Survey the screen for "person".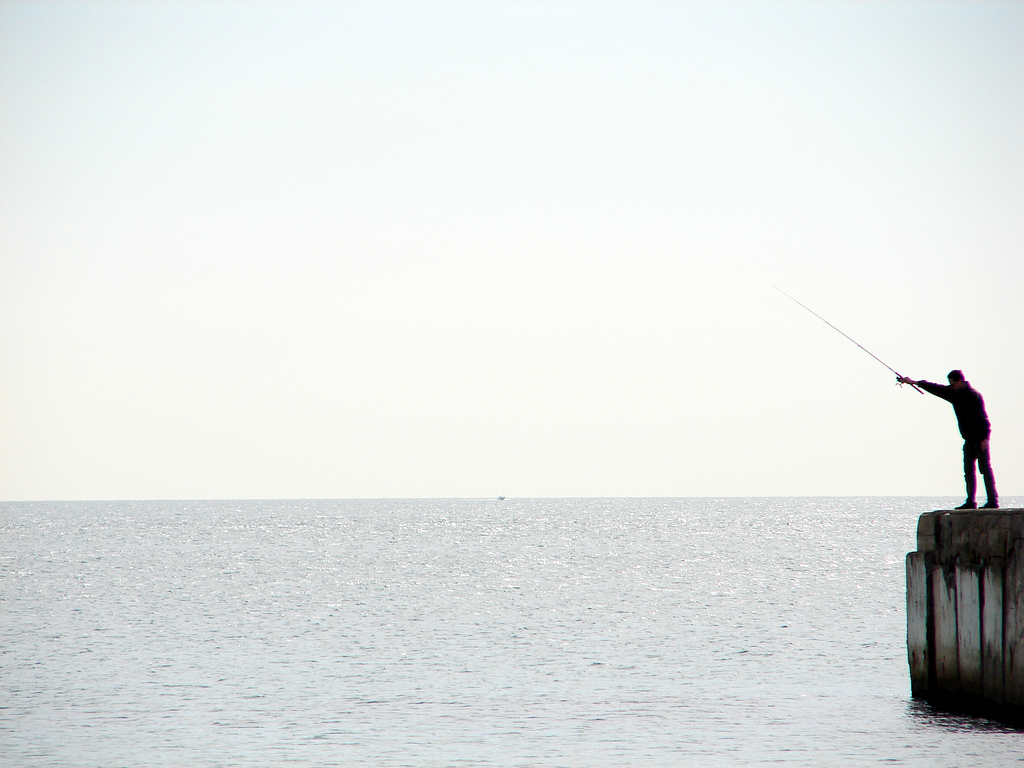
Survey found: detection(892, 364, 1004, 515).
